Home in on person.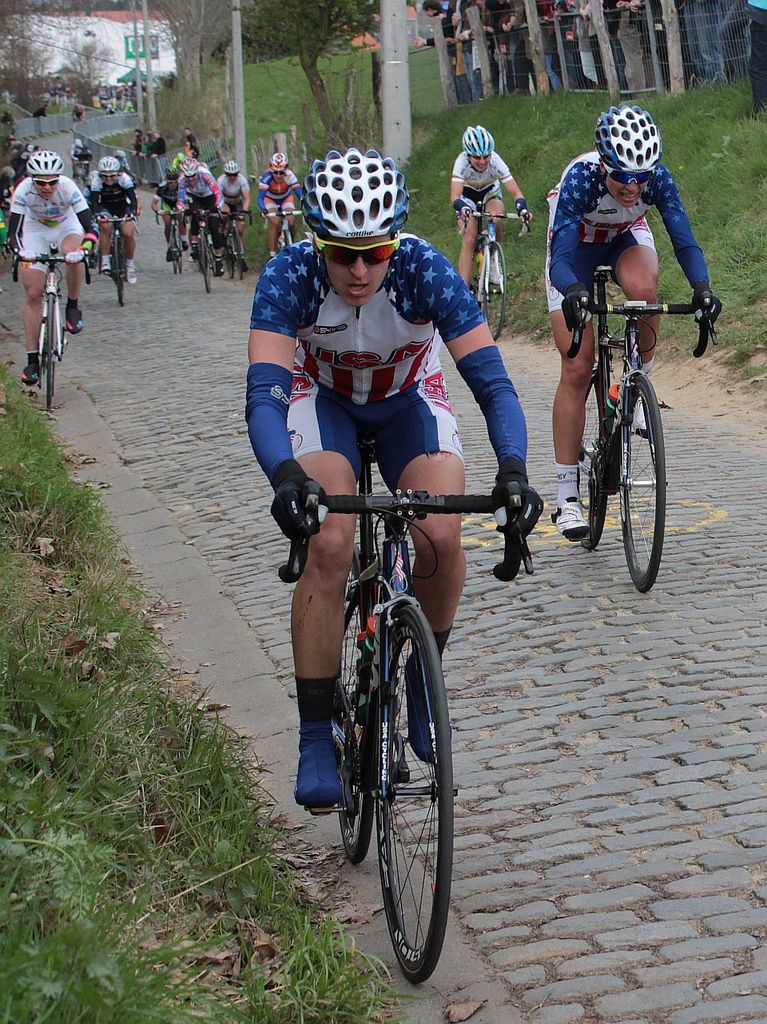
Homed in at Rect(284, 151, 503, 995).
